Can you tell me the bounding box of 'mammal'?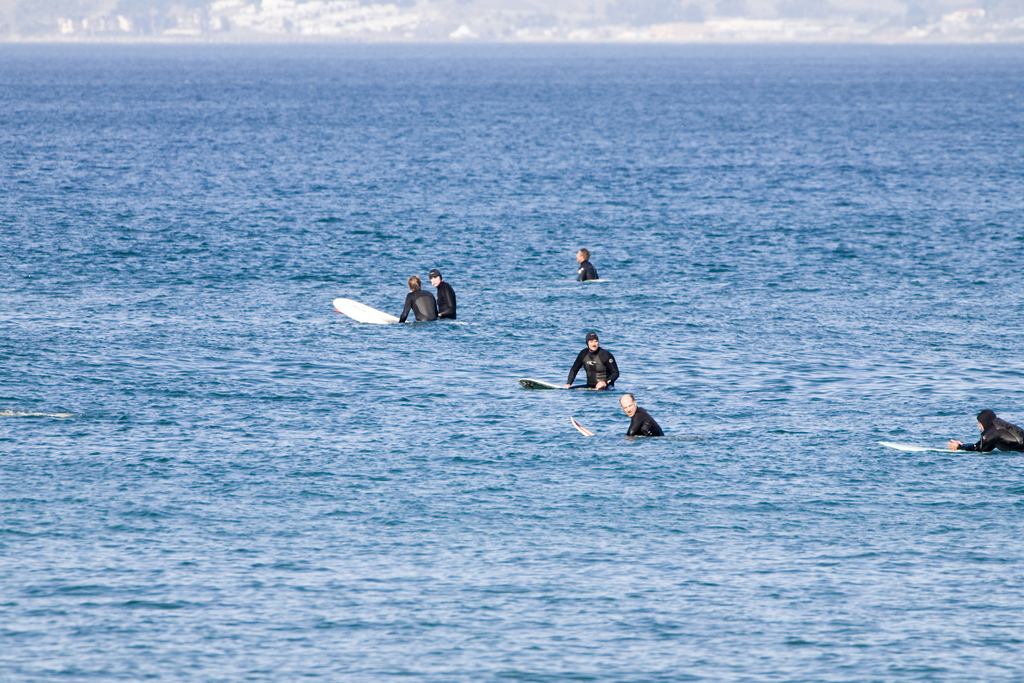
{"x1": 620, "y1": 394, "x2": 665, "y2": 440}.
